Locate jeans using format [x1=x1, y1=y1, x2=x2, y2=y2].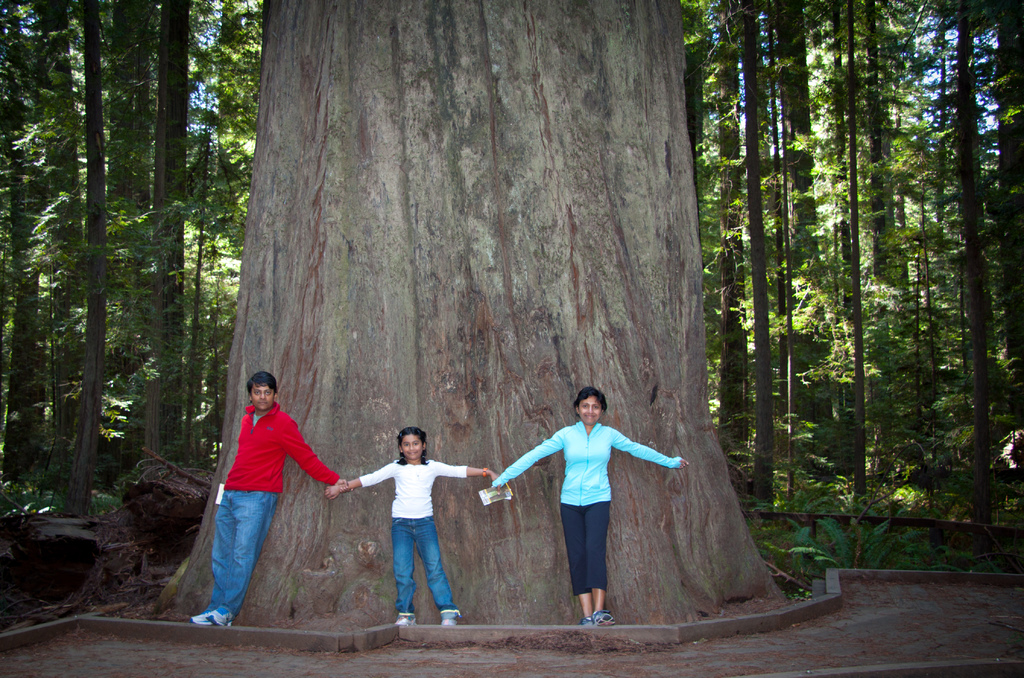
[x1=394, y1=517, x2=460, y2=616].
